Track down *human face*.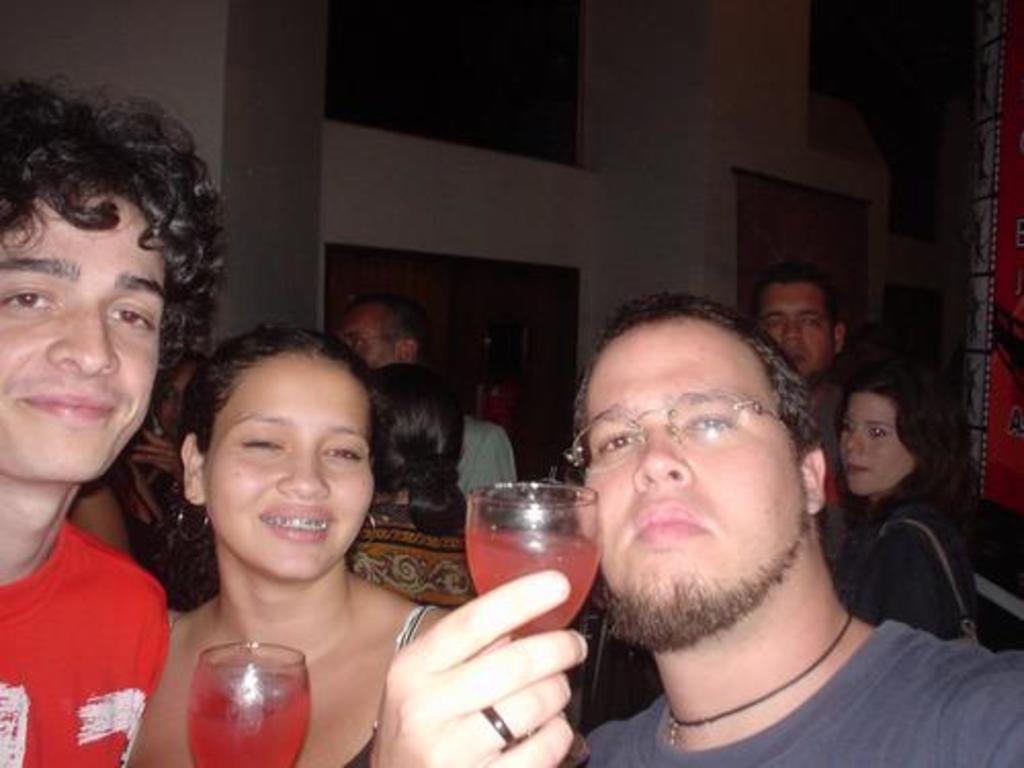
Tracked to <region>575, 319, 805, 633</region>.
